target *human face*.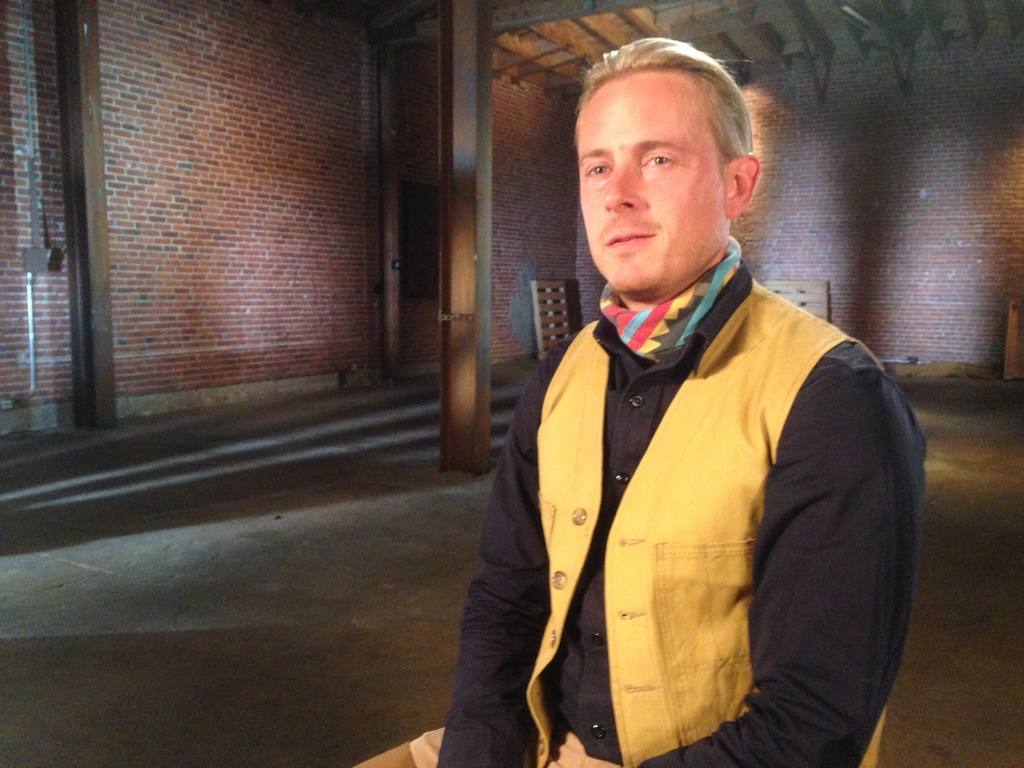
Target region: <box>575,68,728,294</box>.
